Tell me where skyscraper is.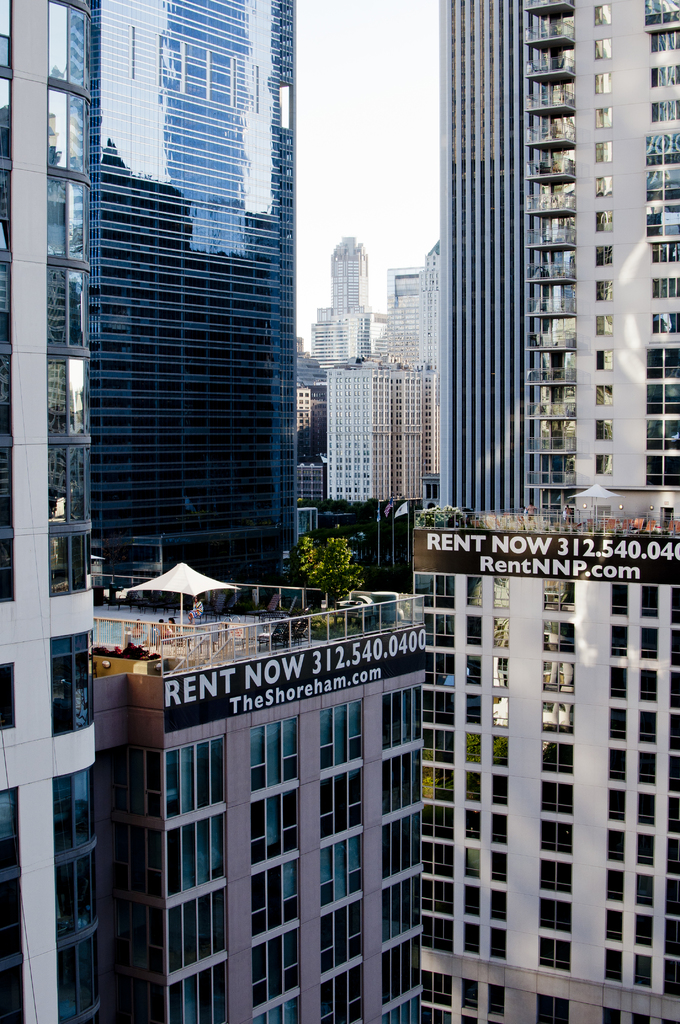
skyscraper is at bbox=(92, 563, 430, 1023).
